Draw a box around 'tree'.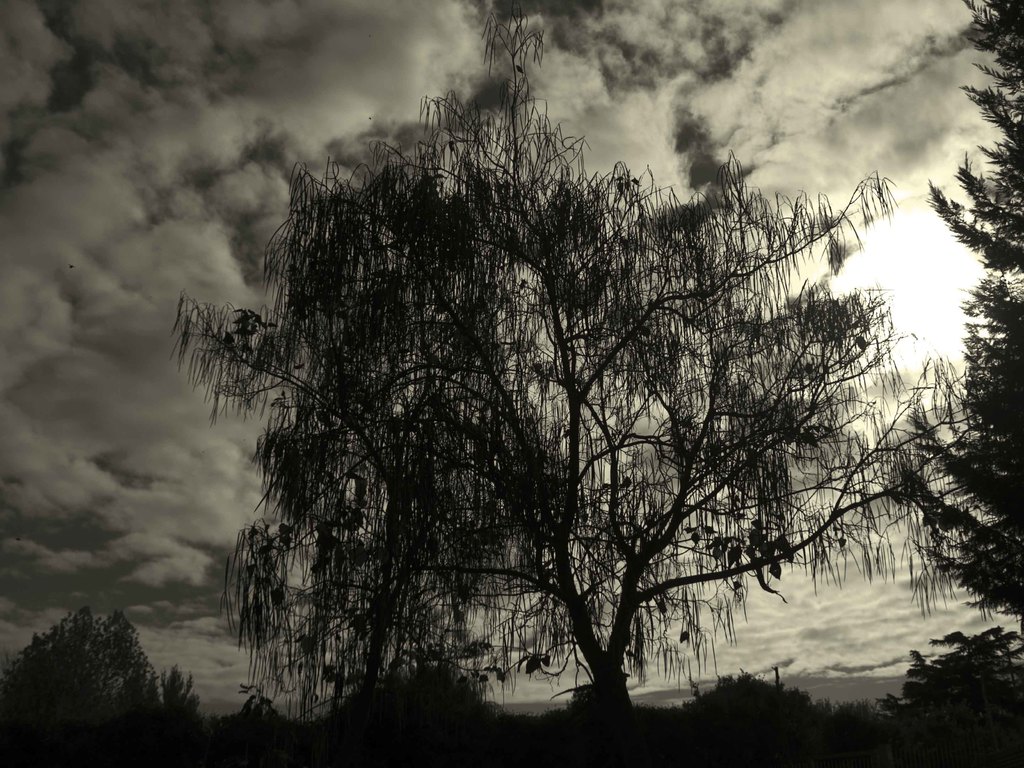
box=[5, 614, 180, 767].
